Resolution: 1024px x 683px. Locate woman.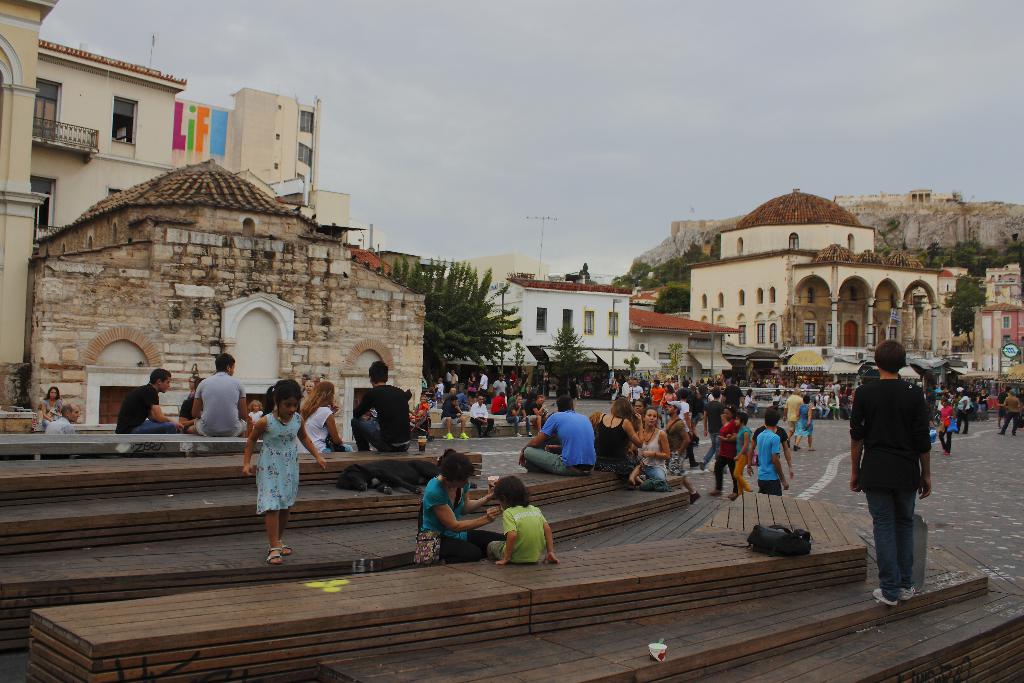
(left=462, top=368, right=486, bottom=405).
